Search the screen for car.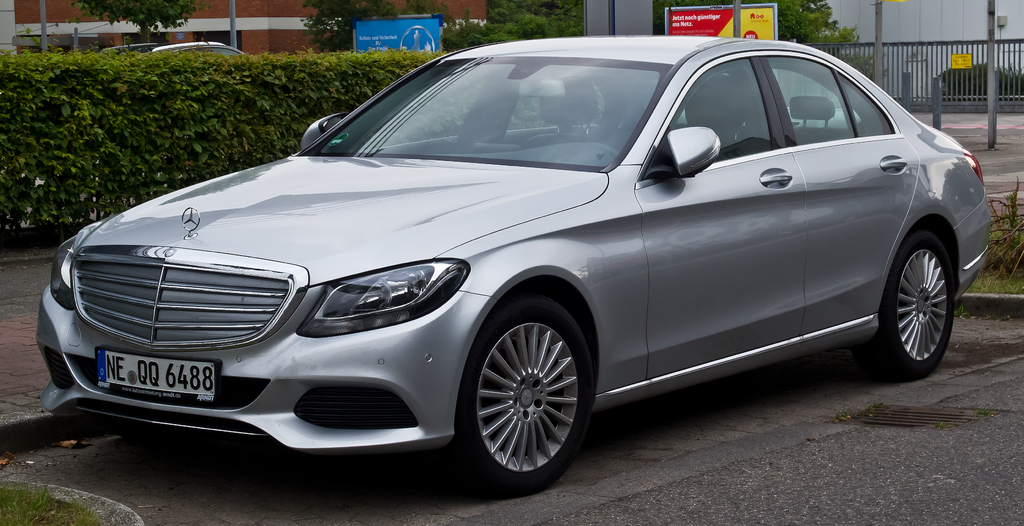
Found at x1=21, y1=33, x2=980, y2=480.
